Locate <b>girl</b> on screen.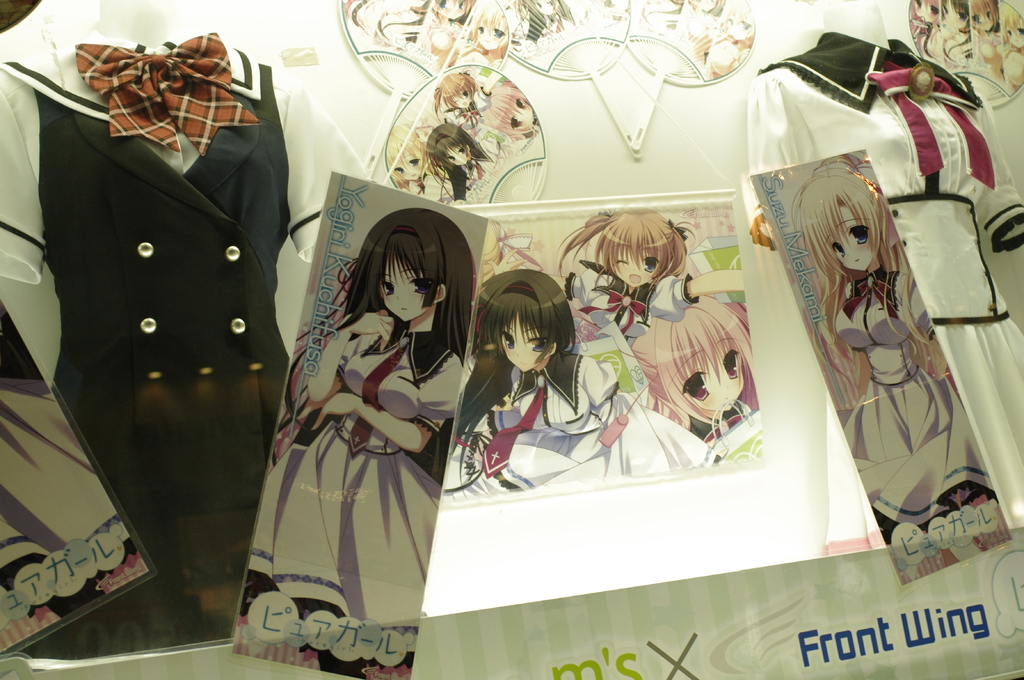
On screen at (left=490, top=90, right=540, bottom=139).
